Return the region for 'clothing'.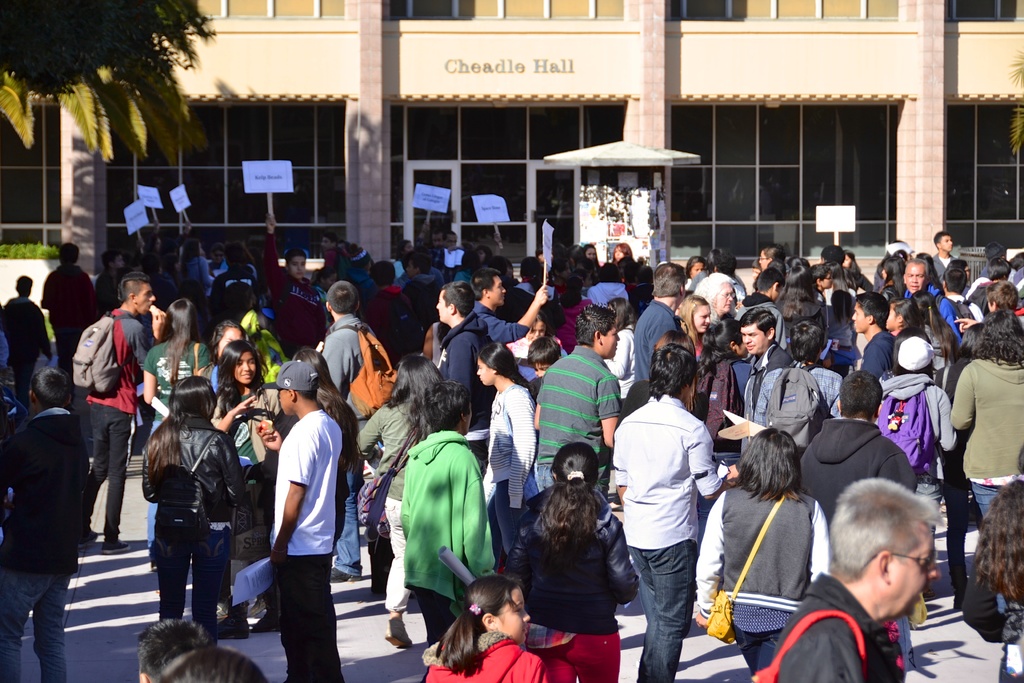
(x1=212, y1=383, x2=280, y2=559).
